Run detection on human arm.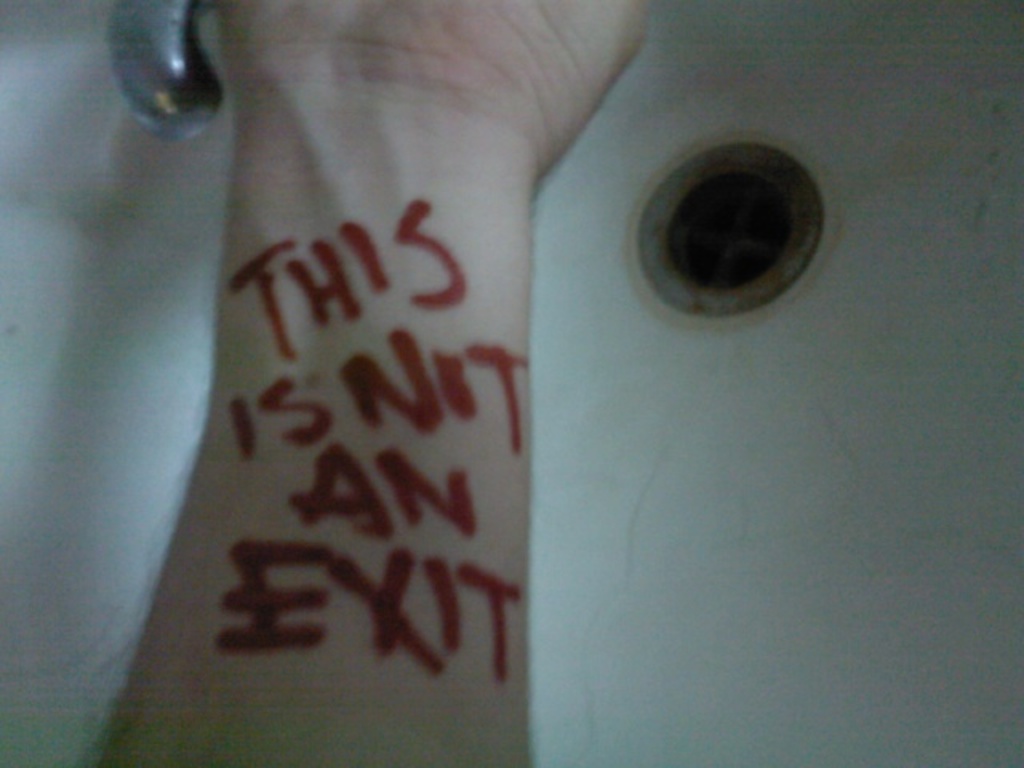
Result: 190/46/549/714.
